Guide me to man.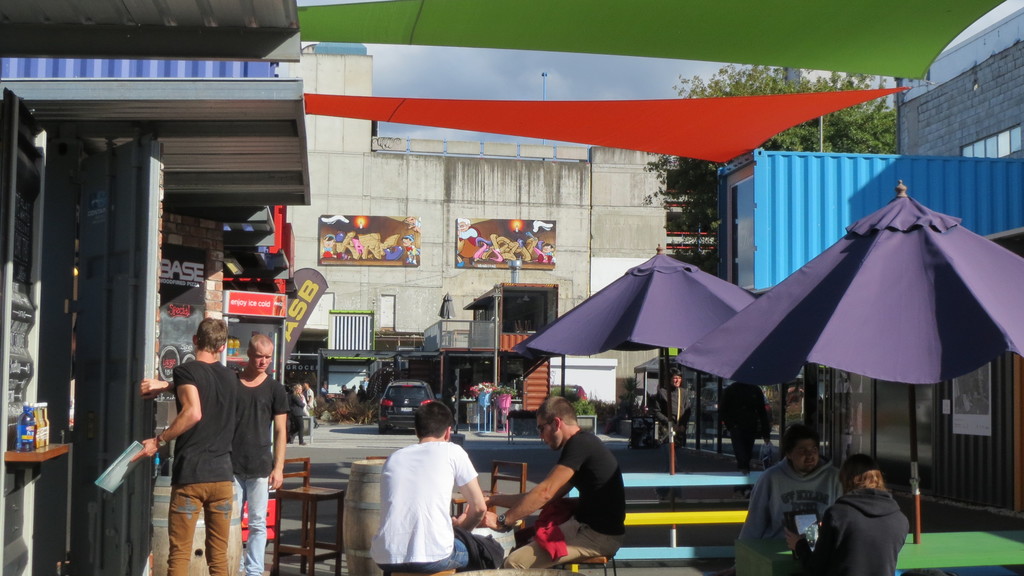
Guidance: pyautogui.locateOnScreen(128, 316, 252, 575).
